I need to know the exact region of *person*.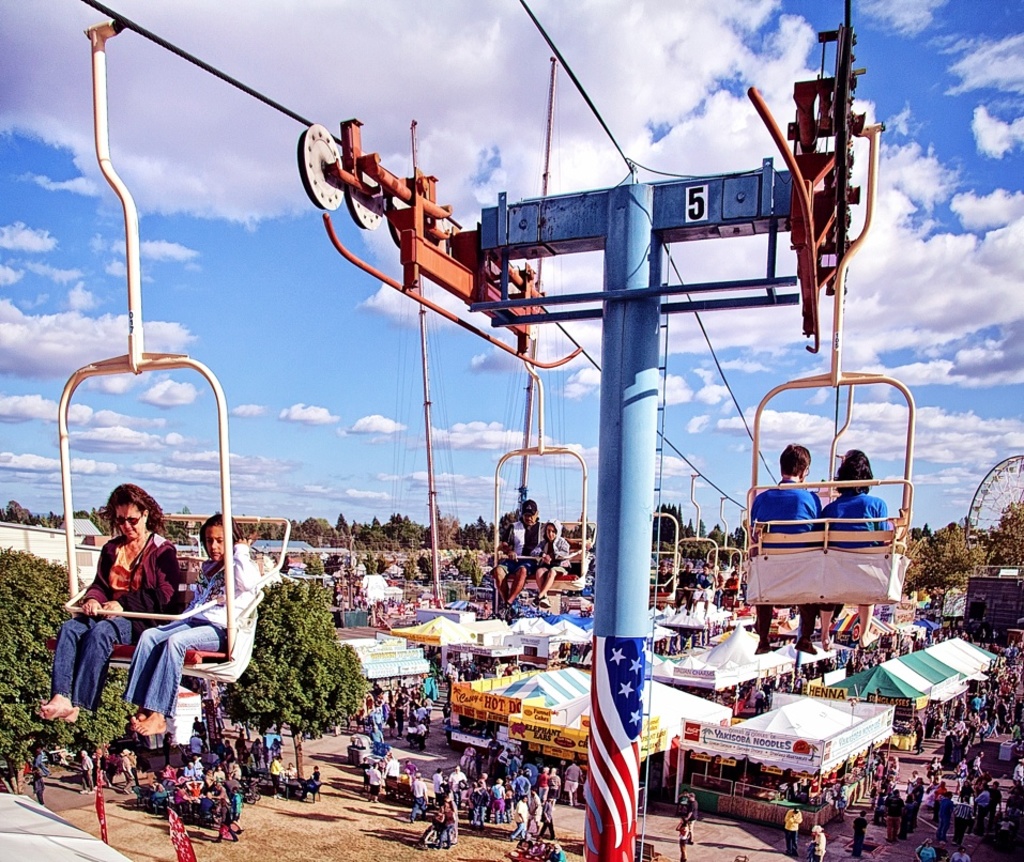
Region: [807, 821, 825, 861].
